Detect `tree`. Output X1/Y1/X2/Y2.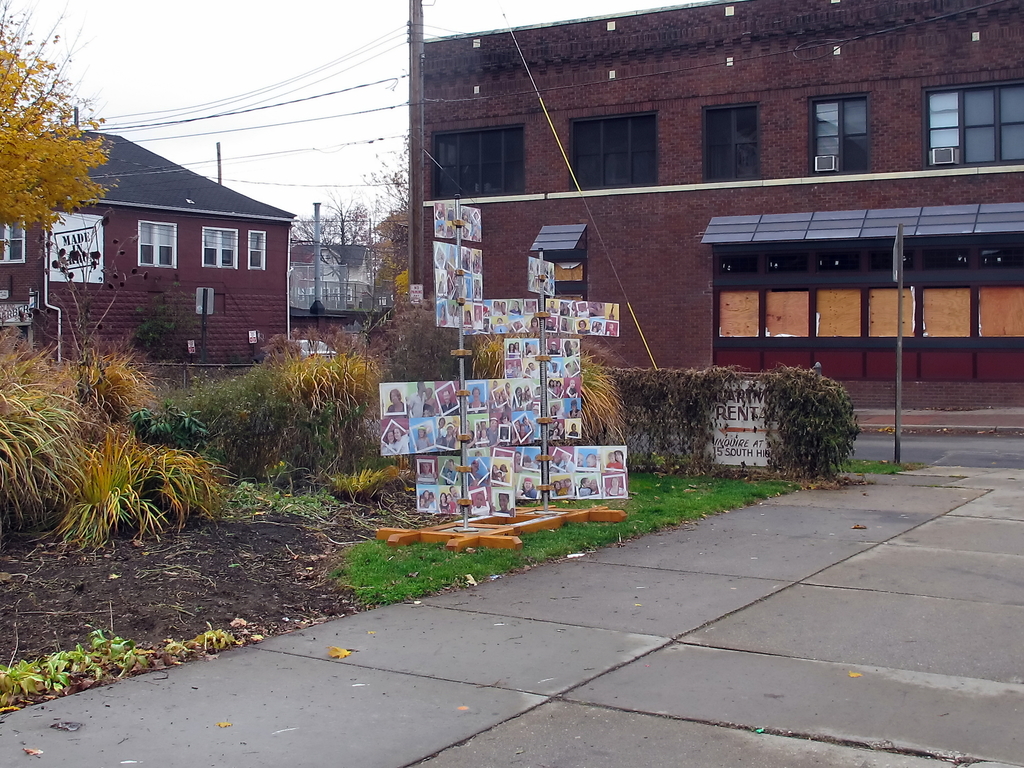
289/207/383/307.
